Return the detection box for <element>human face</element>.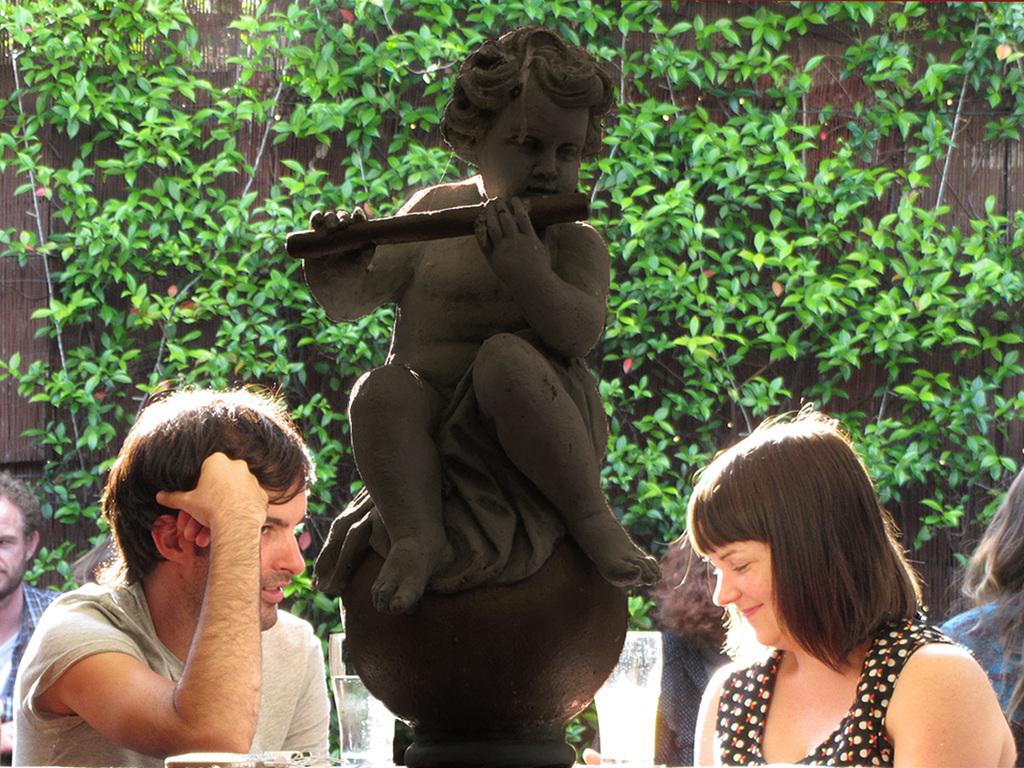
box=[181, 473, 305, 639].
